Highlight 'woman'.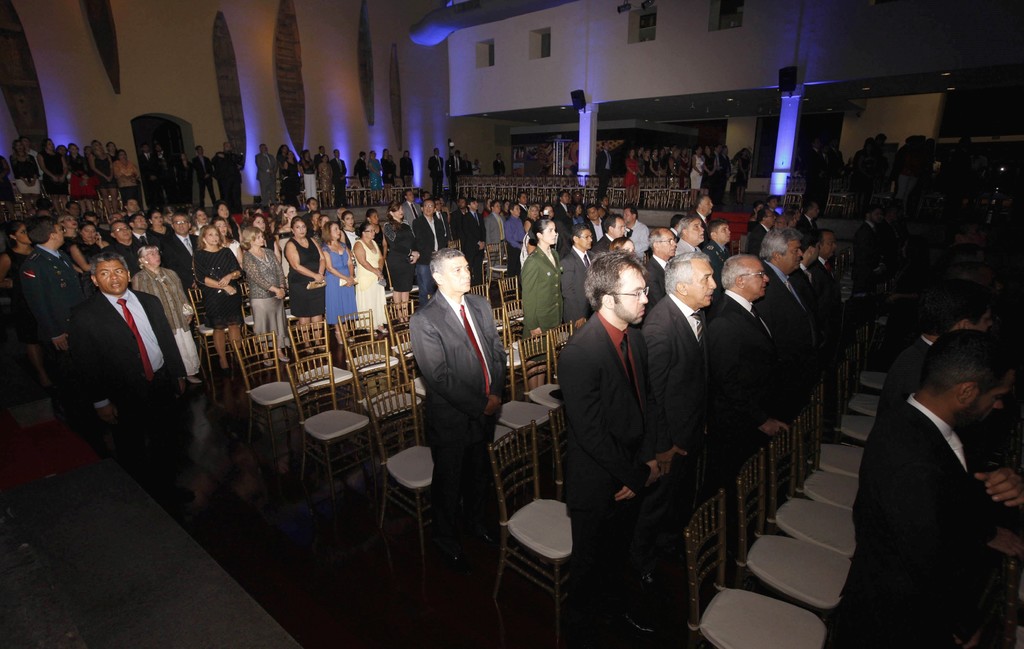
Highlighted region: 131:245:200:375.
